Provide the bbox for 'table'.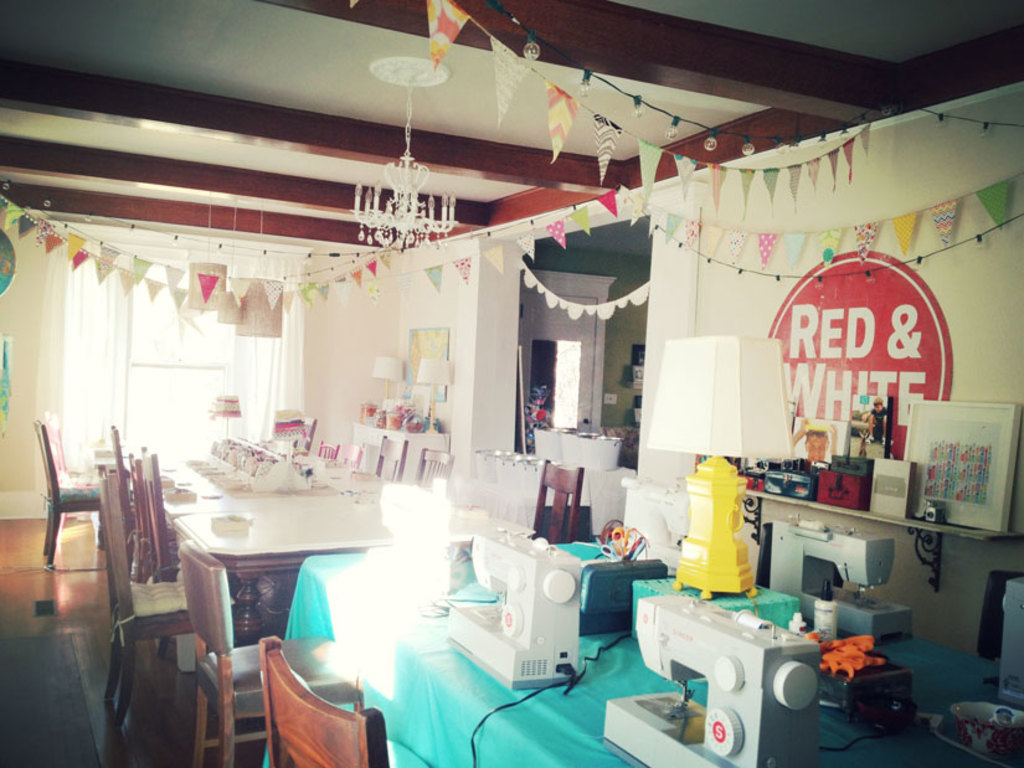
box(149, 433, 390, 506).
